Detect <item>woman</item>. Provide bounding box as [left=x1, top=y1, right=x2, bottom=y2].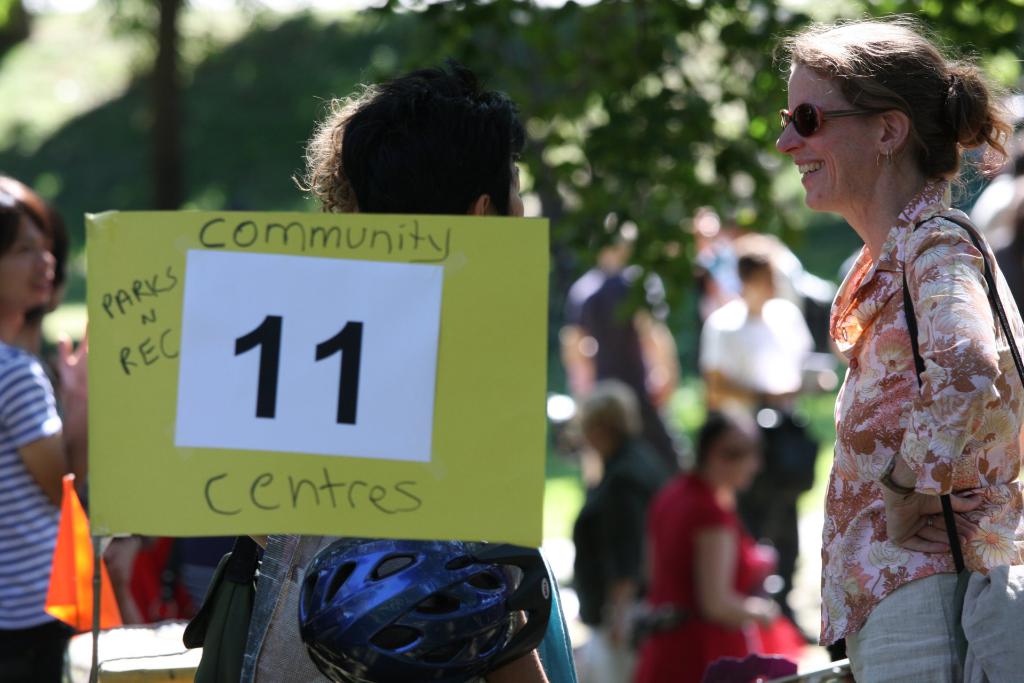
[left=0, top=174, right=85, bottom=682].
